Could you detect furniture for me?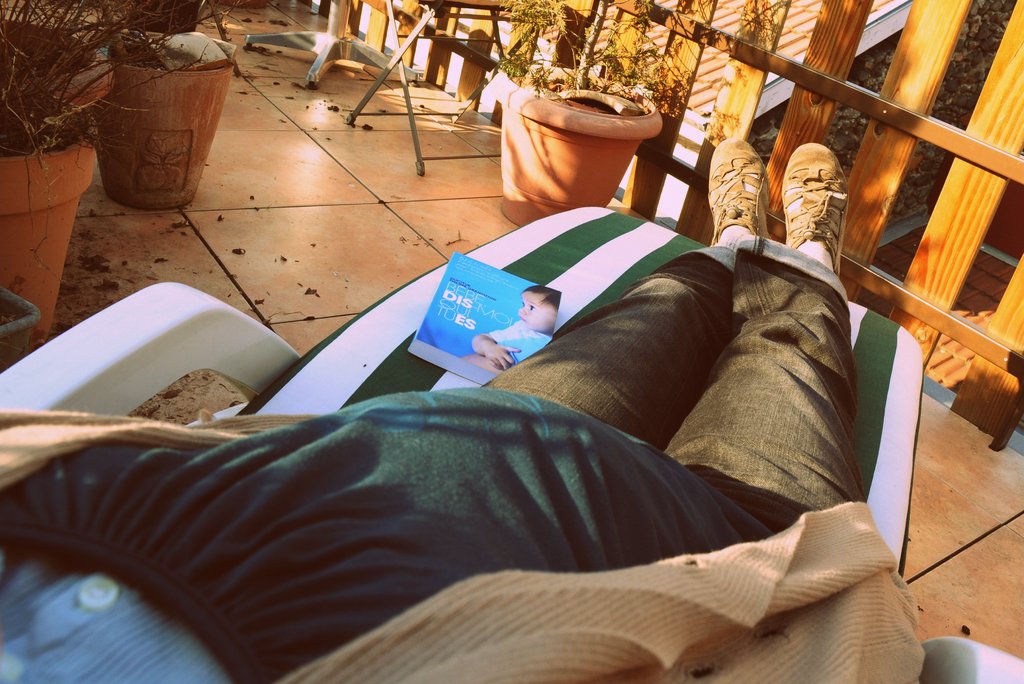
Detection result: bbox(0, 204, 1023, 683).
